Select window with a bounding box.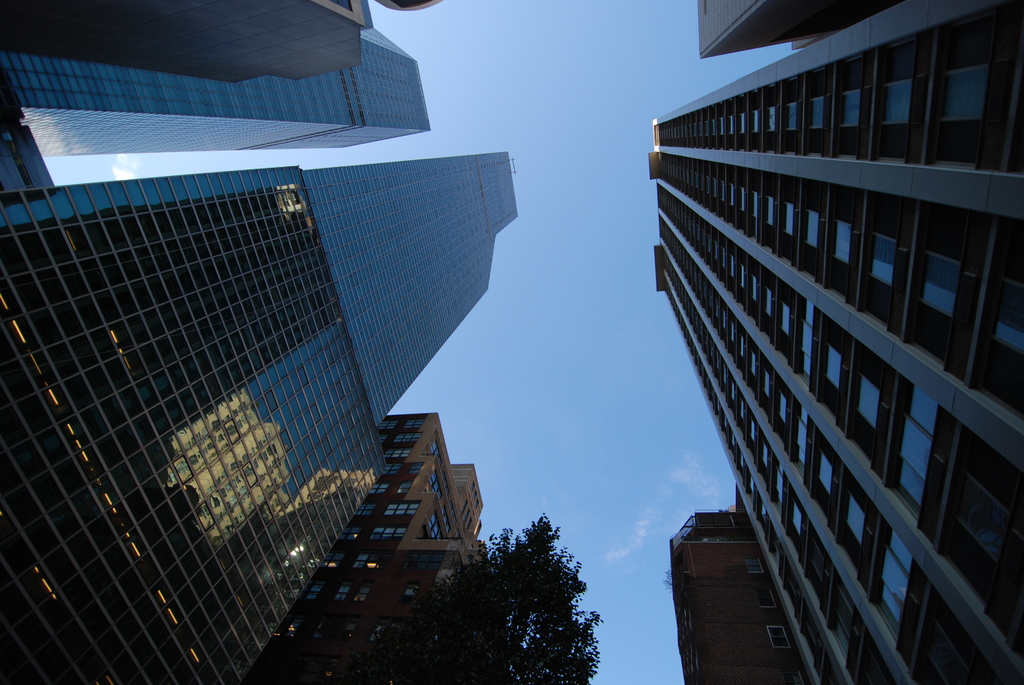
select_region(856, 378, 877, 424).
